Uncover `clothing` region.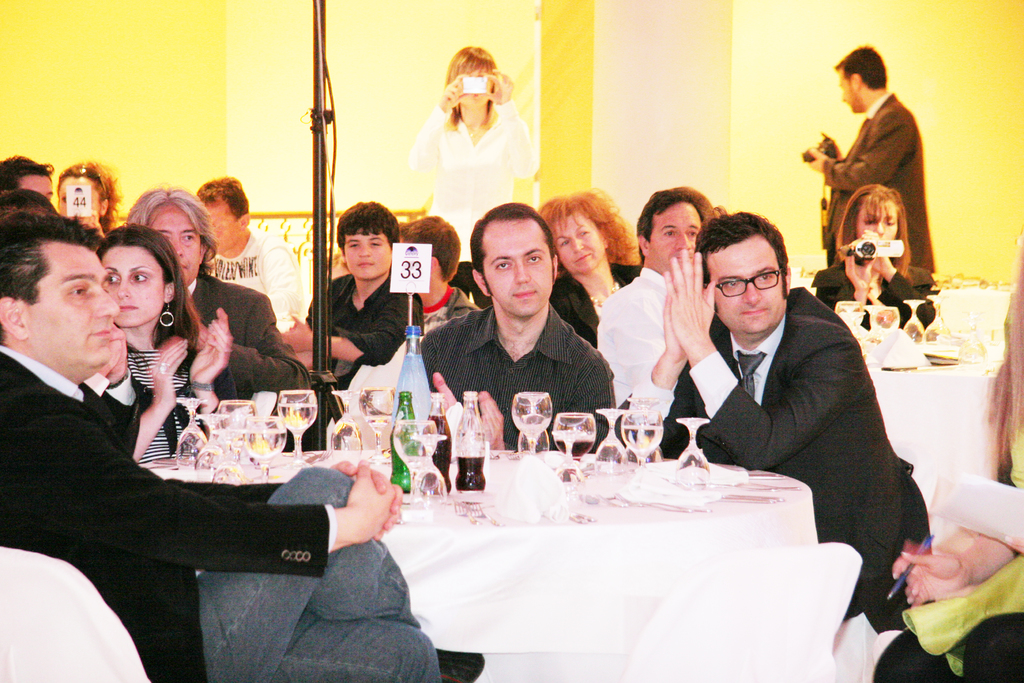
Uncovered: box(616, 295, 934, 634).
